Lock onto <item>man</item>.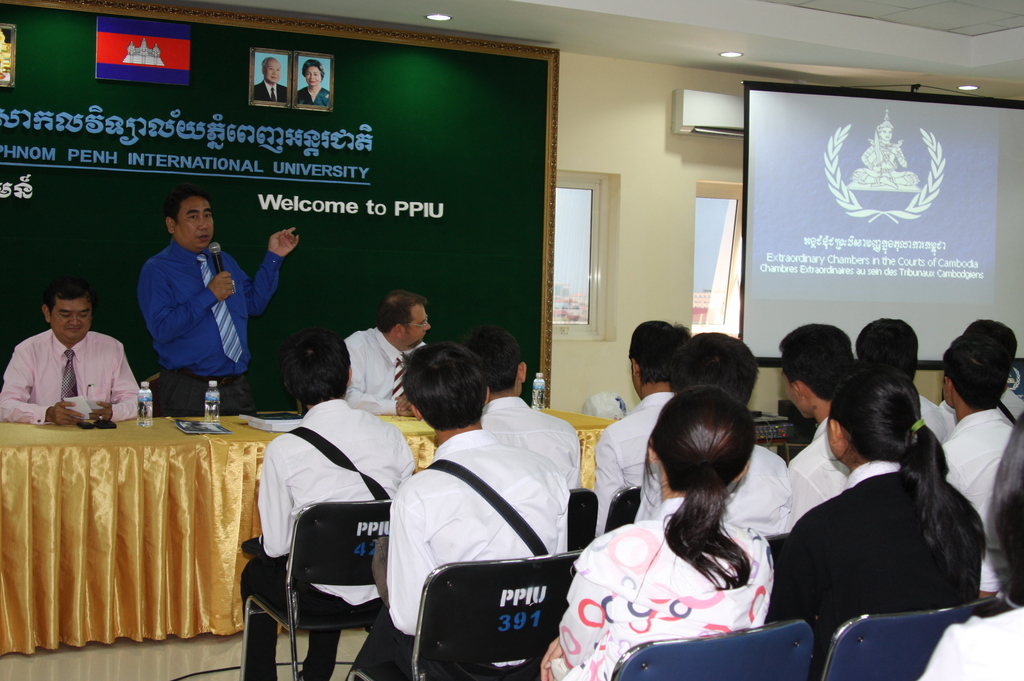
Locked: region(634, 331, 792, 541).
